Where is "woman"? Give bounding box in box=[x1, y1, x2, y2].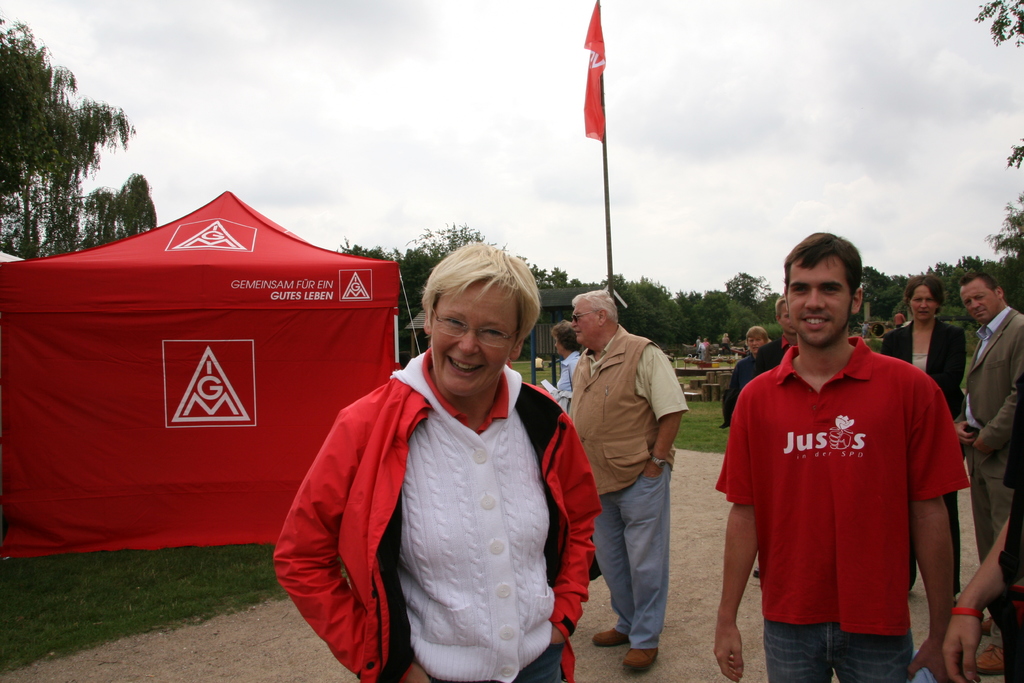
box=[300, 231, 588, 682].
